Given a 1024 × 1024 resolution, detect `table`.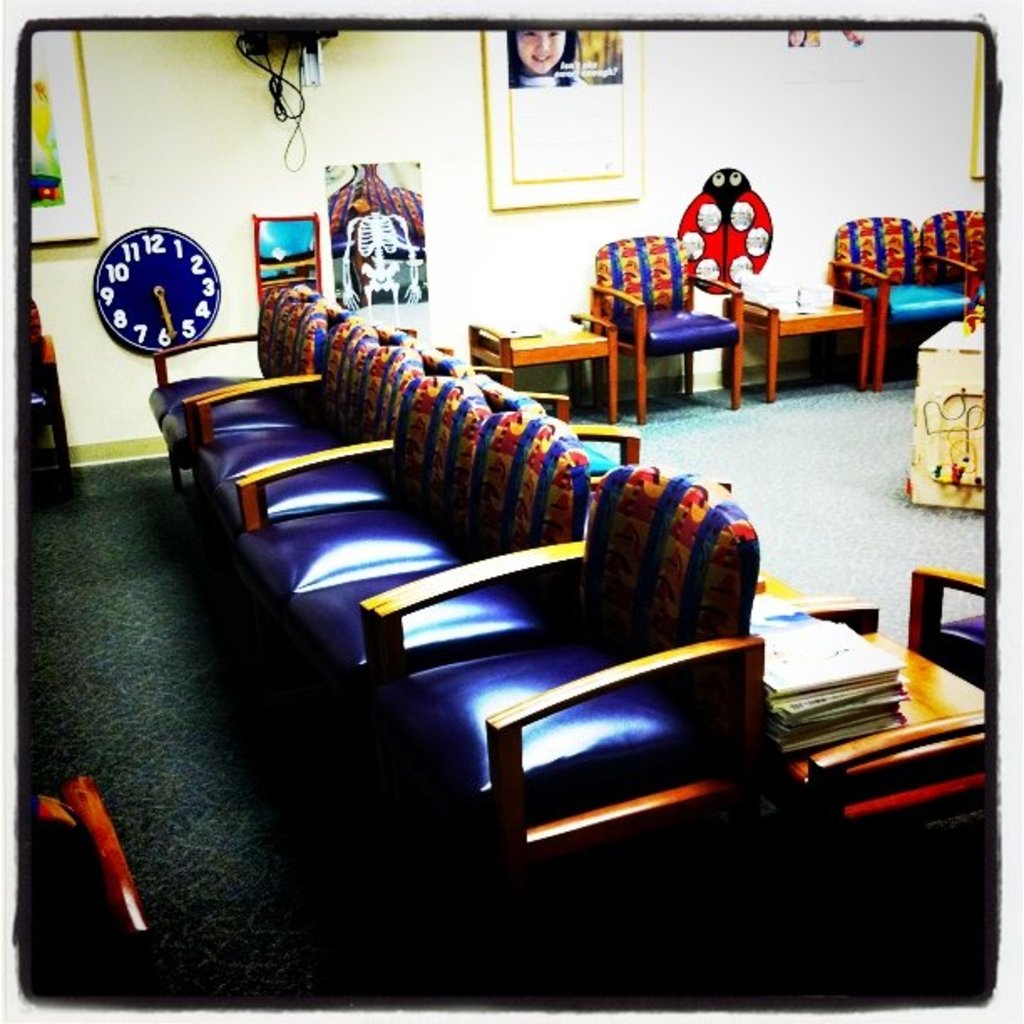
900/318/989/517.
